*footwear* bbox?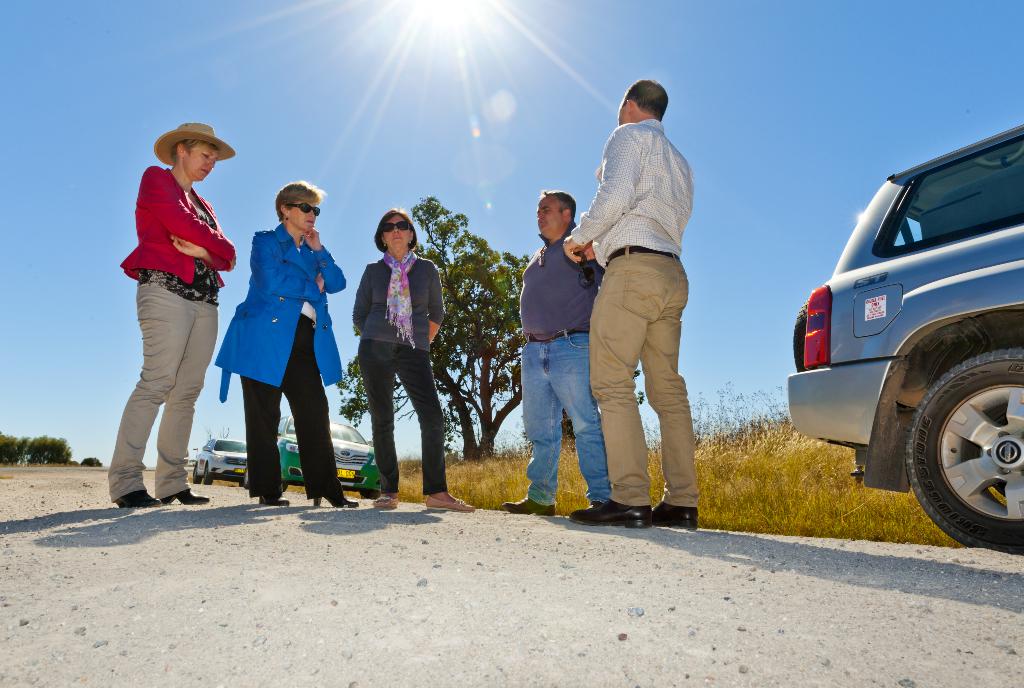
{"left": 422, "top": 489, "right": 476, "bottom": 514}
